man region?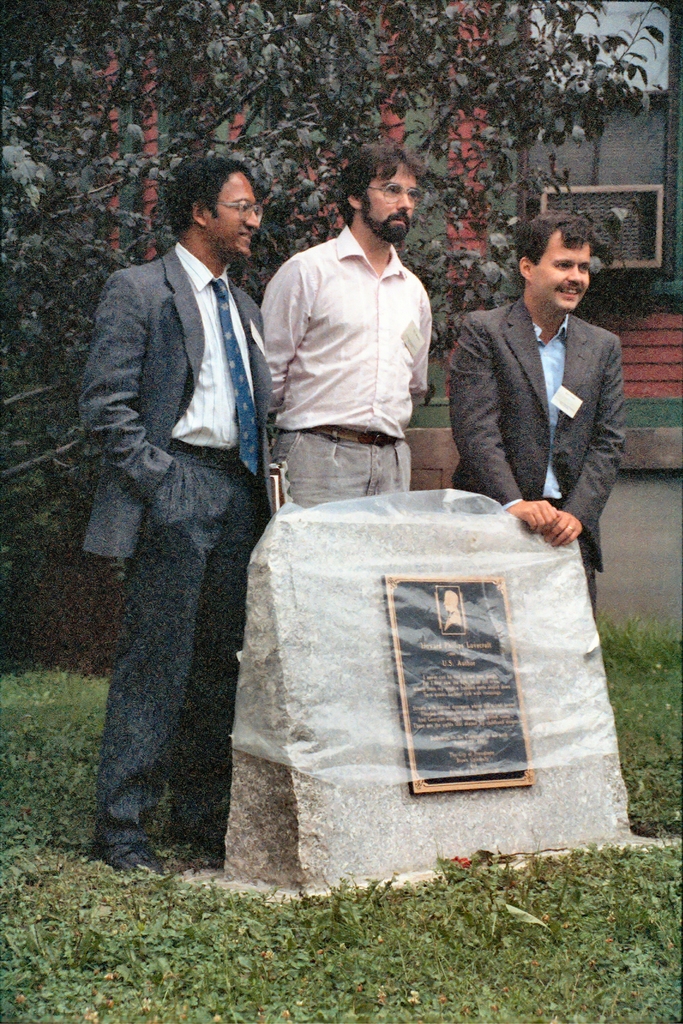
locate(255, 137, 435, 506)
